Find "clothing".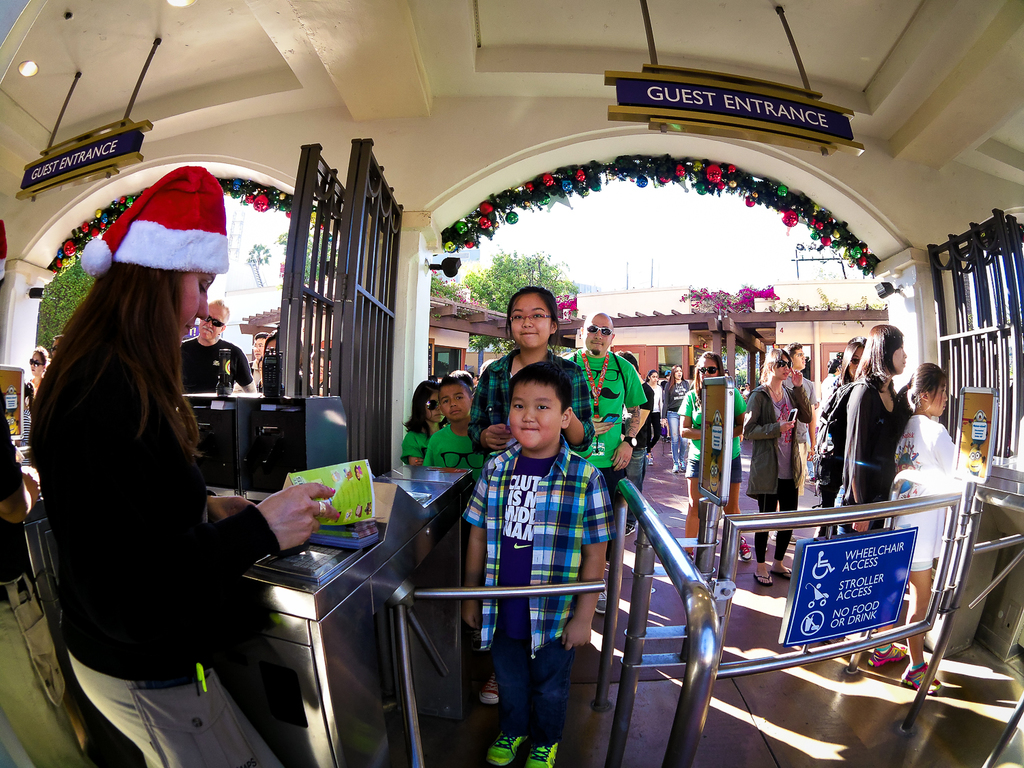
rect(677, 388, 744, 481).
